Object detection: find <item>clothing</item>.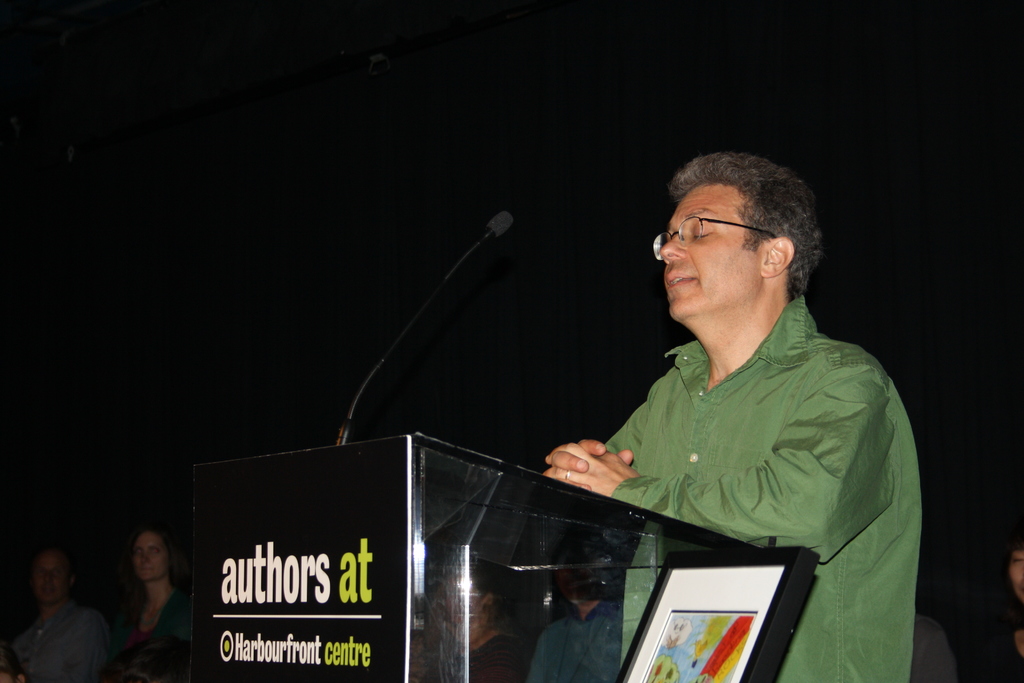
[x1=536, y1=614, x2=627, y2=677].
